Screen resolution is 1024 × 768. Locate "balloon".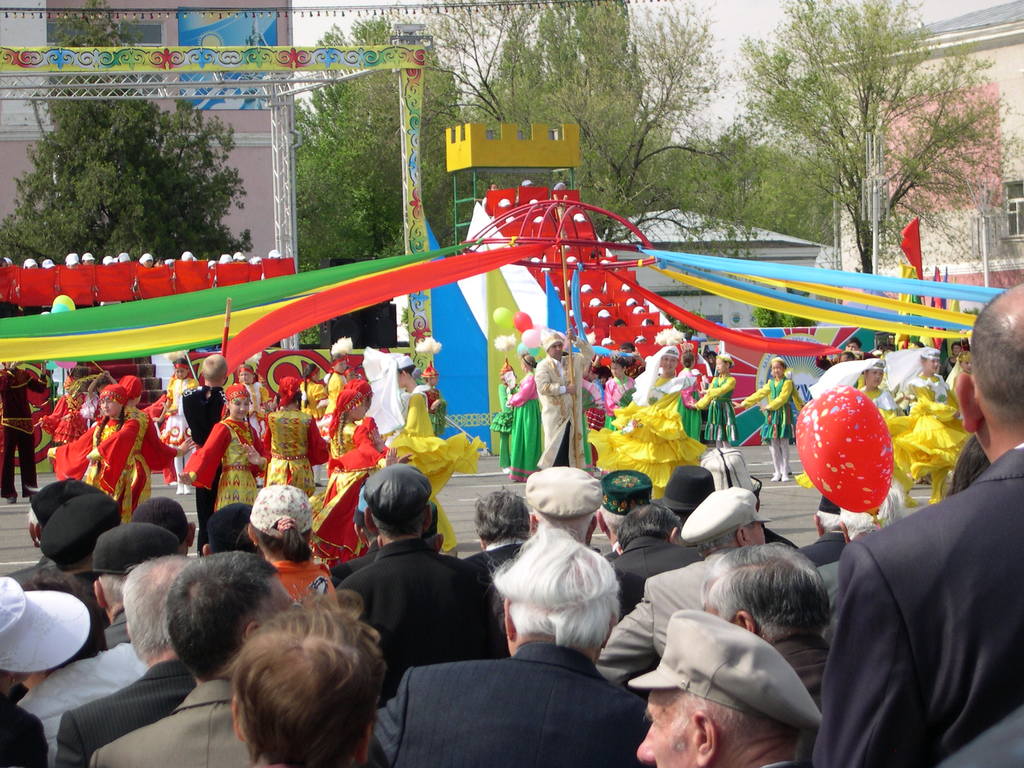
[533, 347, 552, 360].
